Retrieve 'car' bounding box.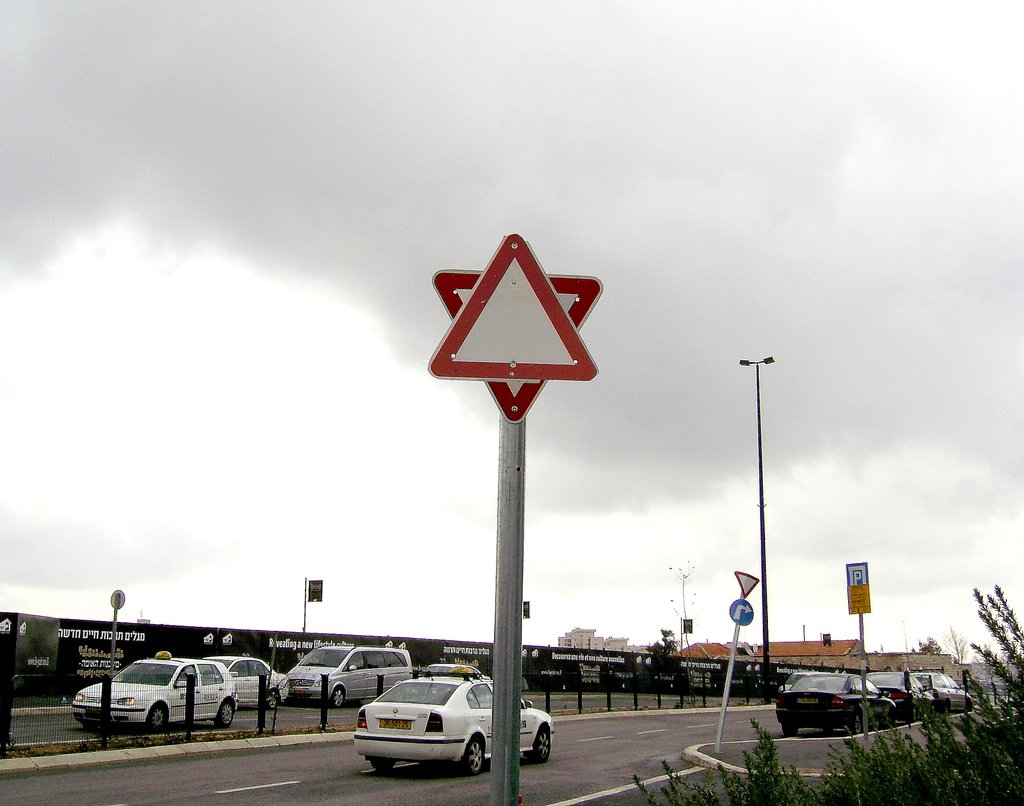
Bounding box: [213, 662, 291, 715].
